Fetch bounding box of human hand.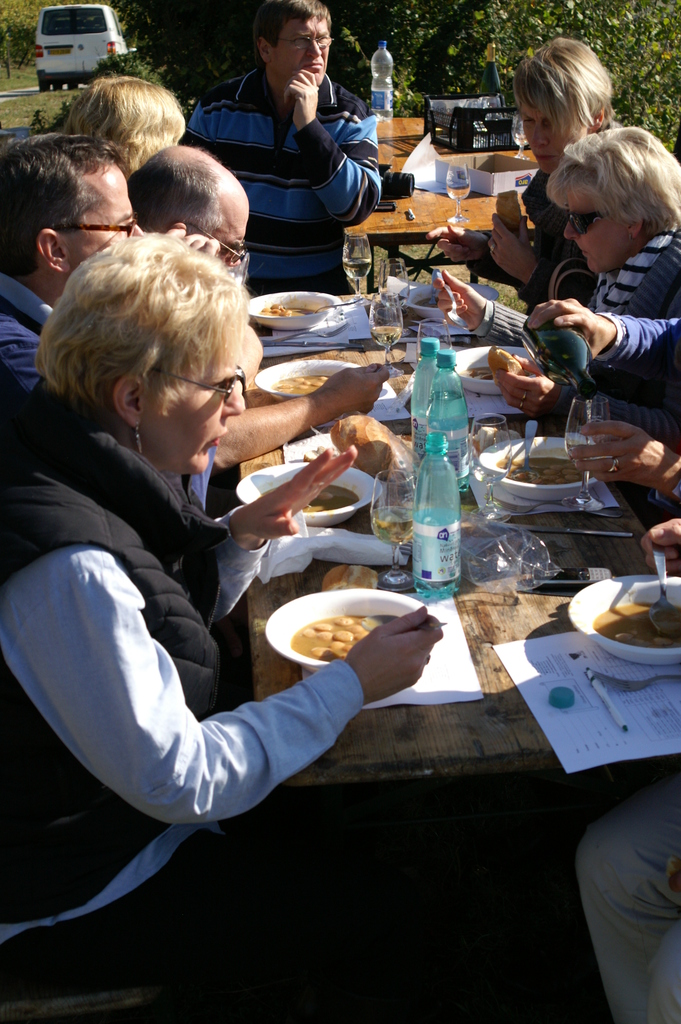
Bbox: pyautogui.locateOnScreen(167, 221, 219, 262).
